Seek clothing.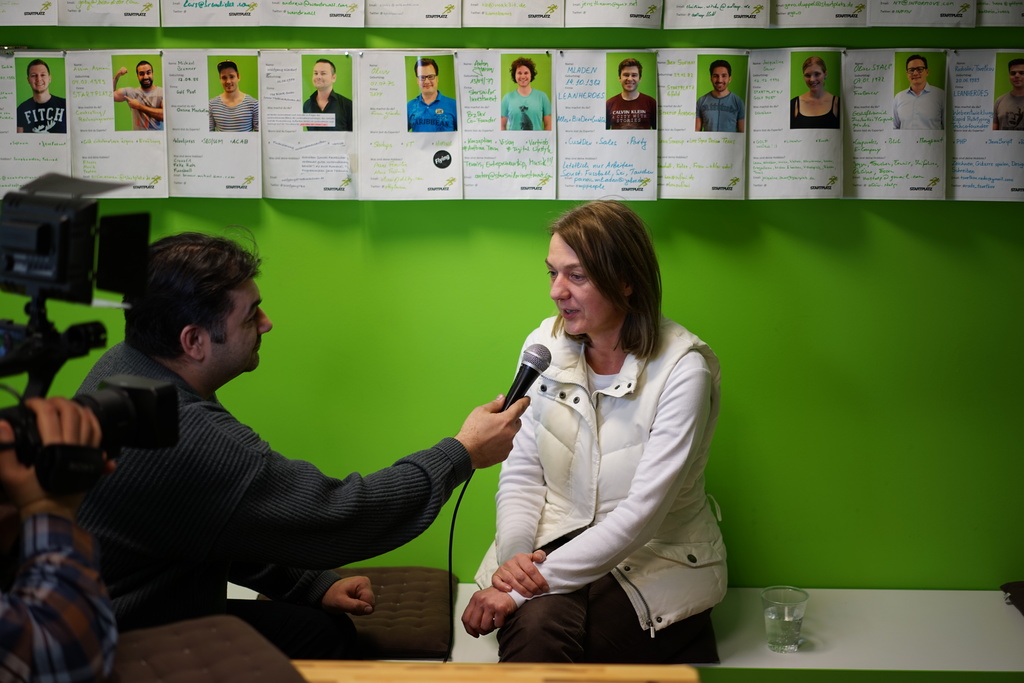
x1=67, y1=328, x2=472, y2=631.
